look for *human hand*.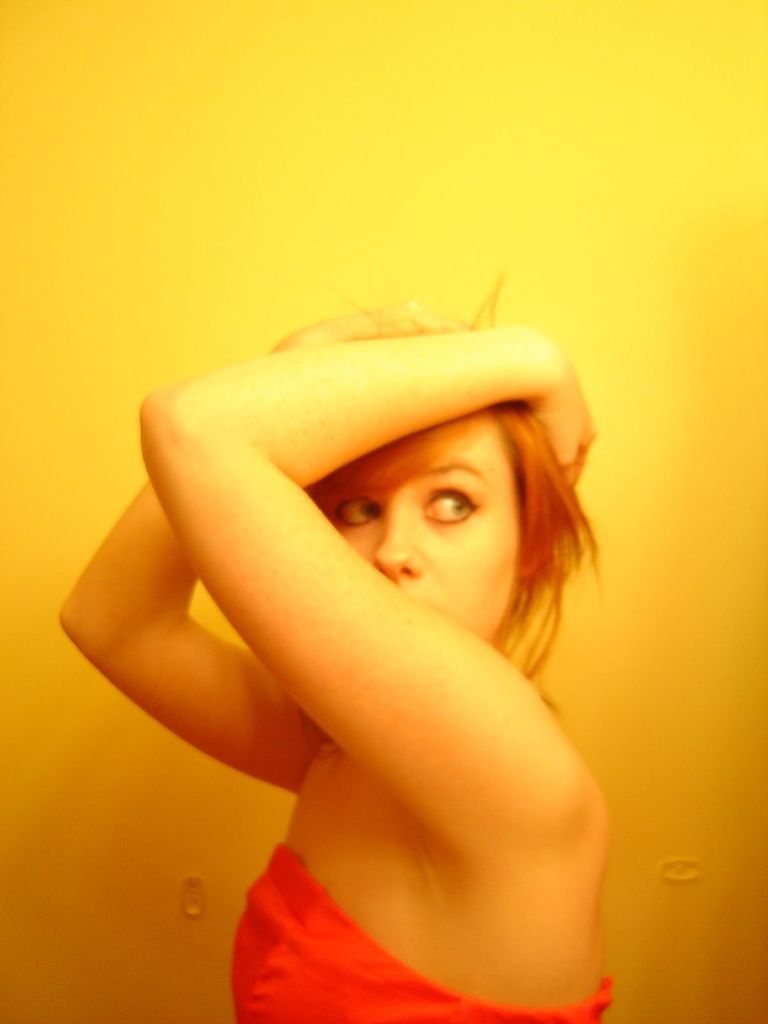
Found: x1=318 y1=295 x2=476 y2=337.
